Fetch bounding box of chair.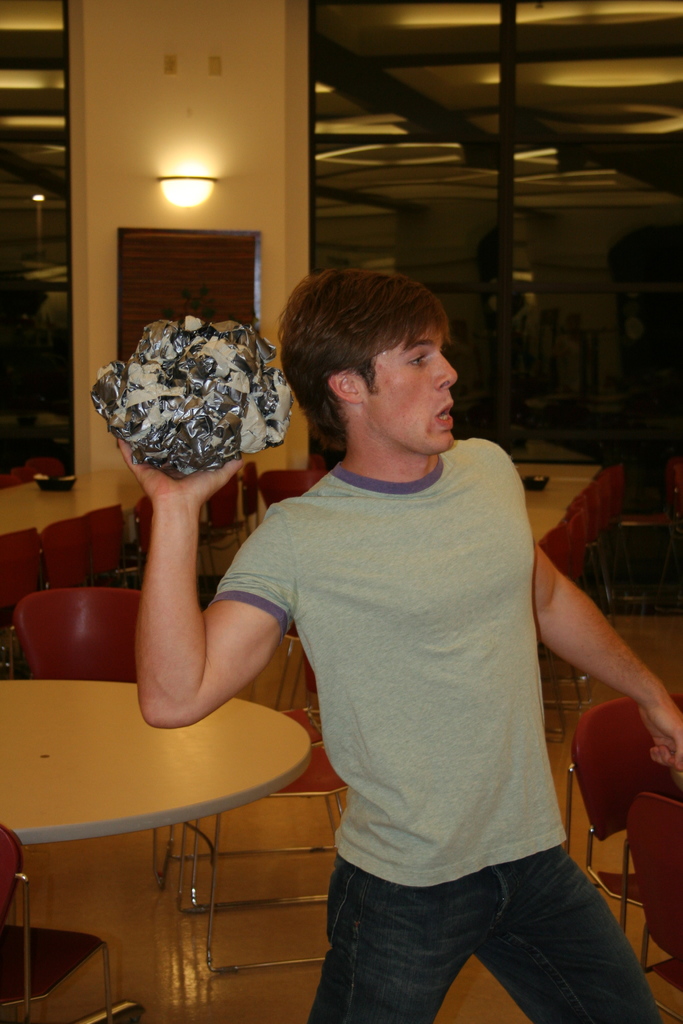
Bbox: (0,826,113,1023).
